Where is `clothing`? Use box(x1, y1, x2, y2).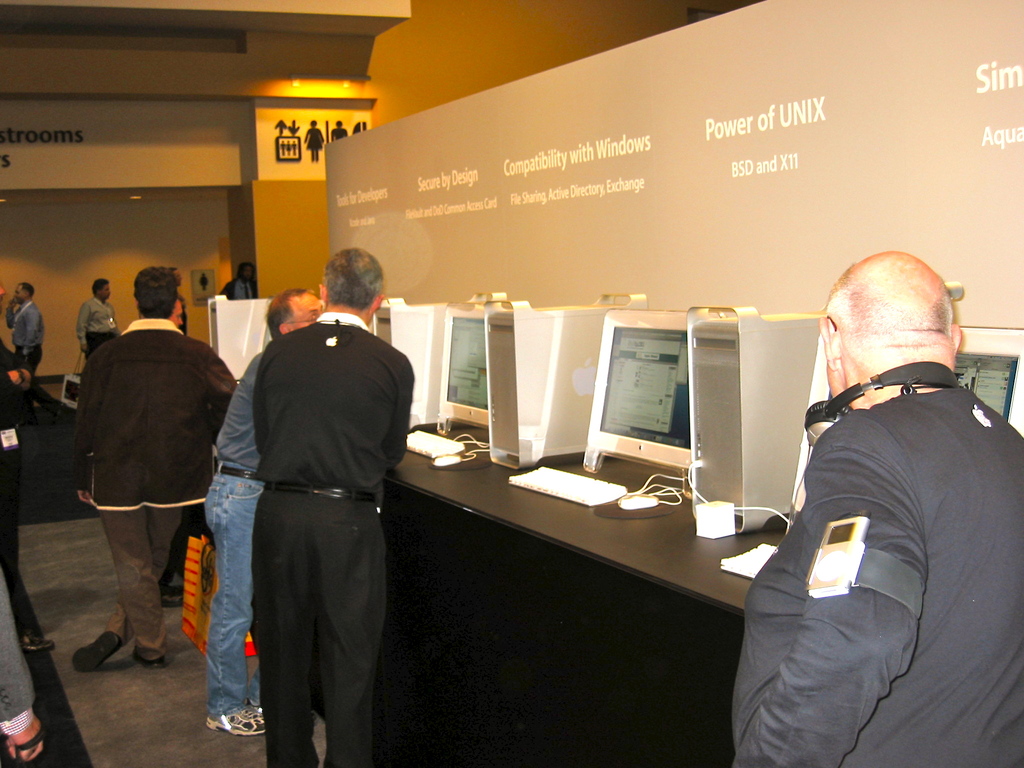
box(4, 298, 38, 373).
